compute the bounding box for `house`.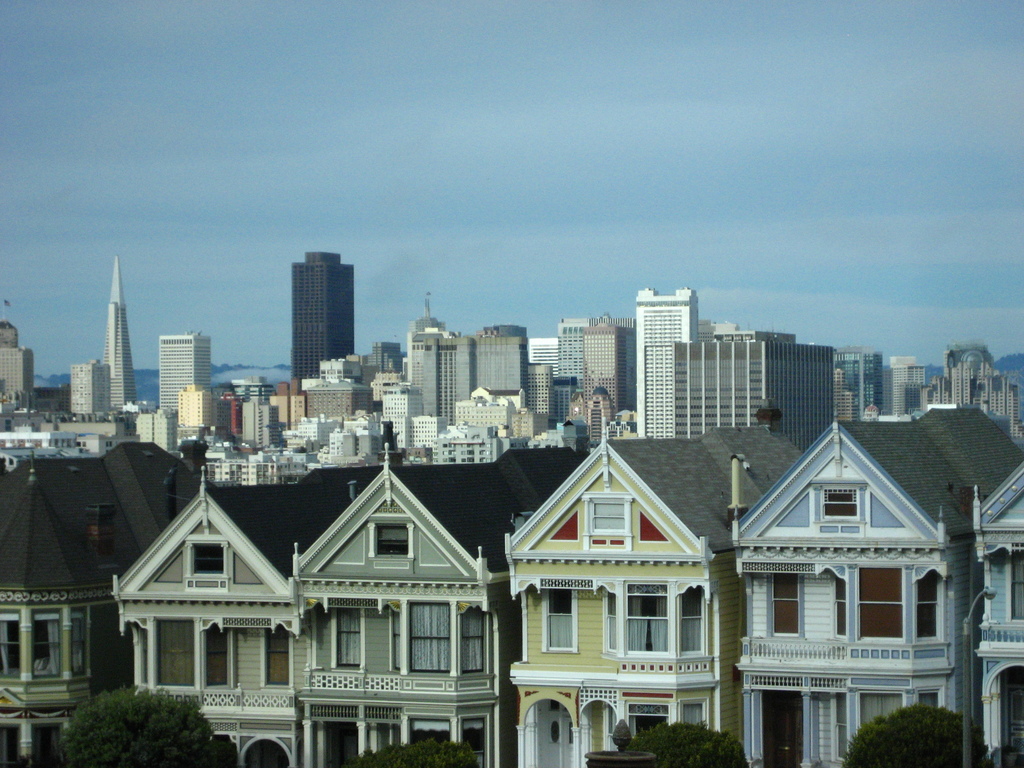
[67, 358, 106, 419].
